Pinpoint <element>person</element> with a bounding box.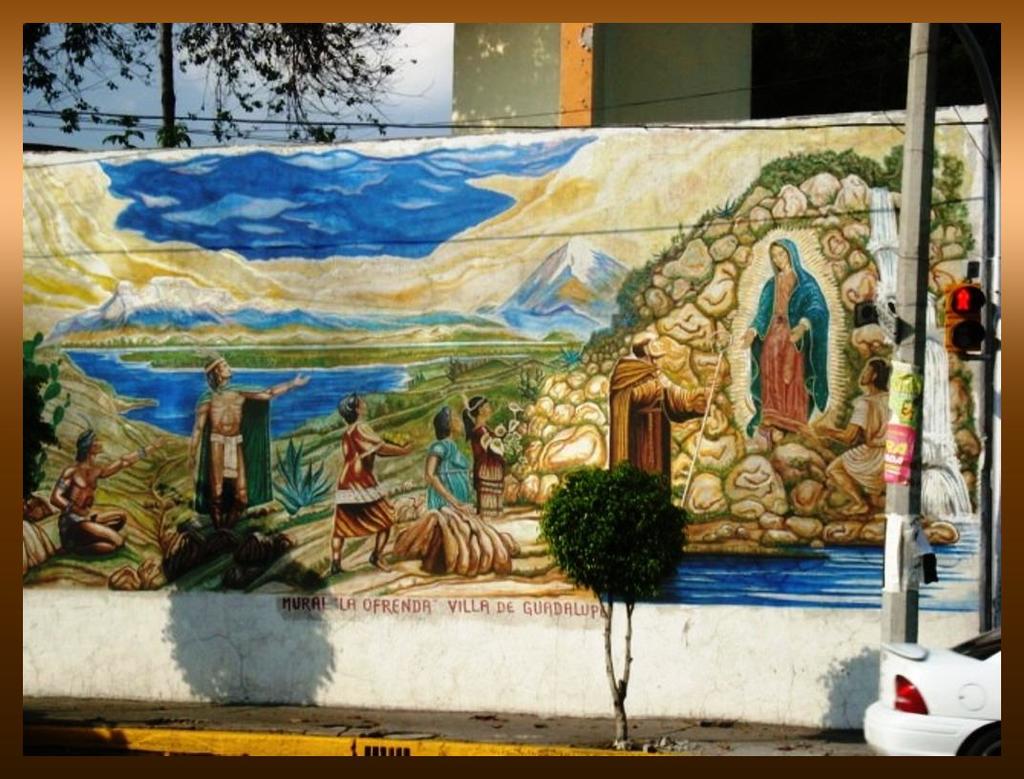
box=[740, 239, 831, 446].
